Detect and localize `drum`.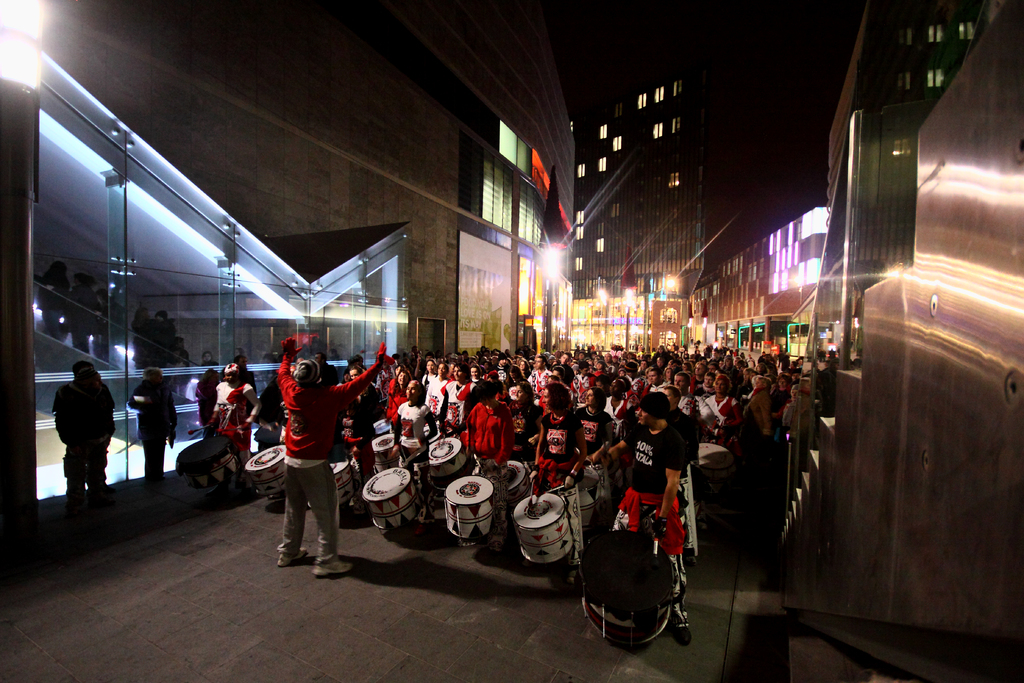
Localized at crop(243, 444, 286, 497).
